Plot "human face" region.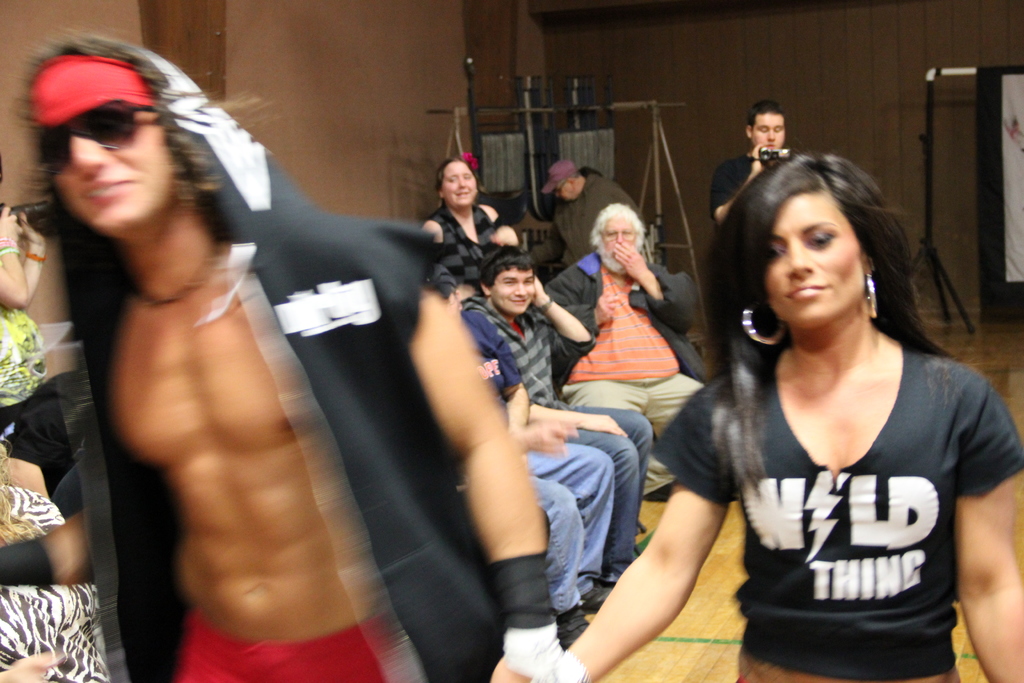
Plotted at bbox=[445, 161, 477, 206].
